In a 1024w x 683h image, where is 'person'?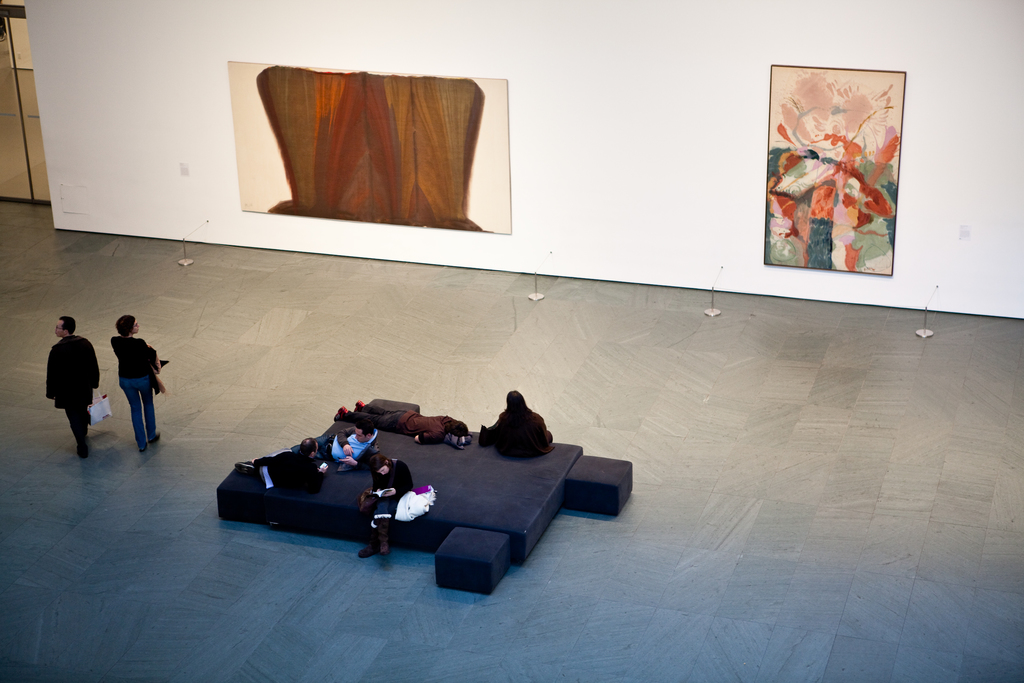
x1=109, y1=311, x2=164, y2=453.
